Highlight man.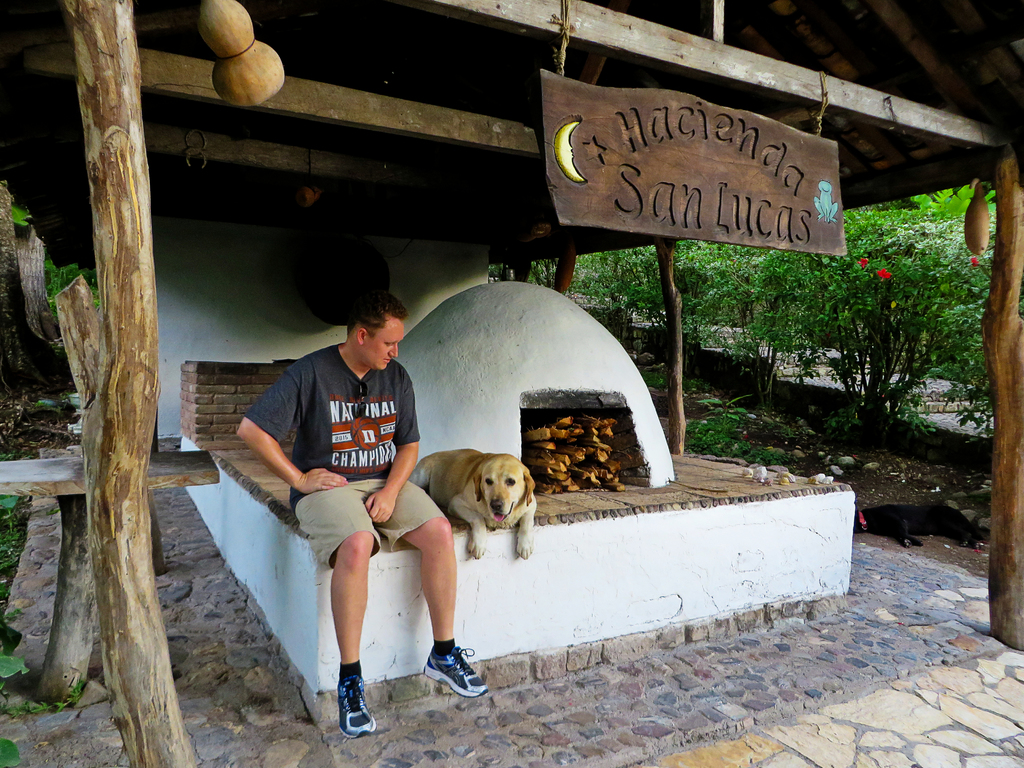
Highlighted region: crop(247, 288, 454, 720).
